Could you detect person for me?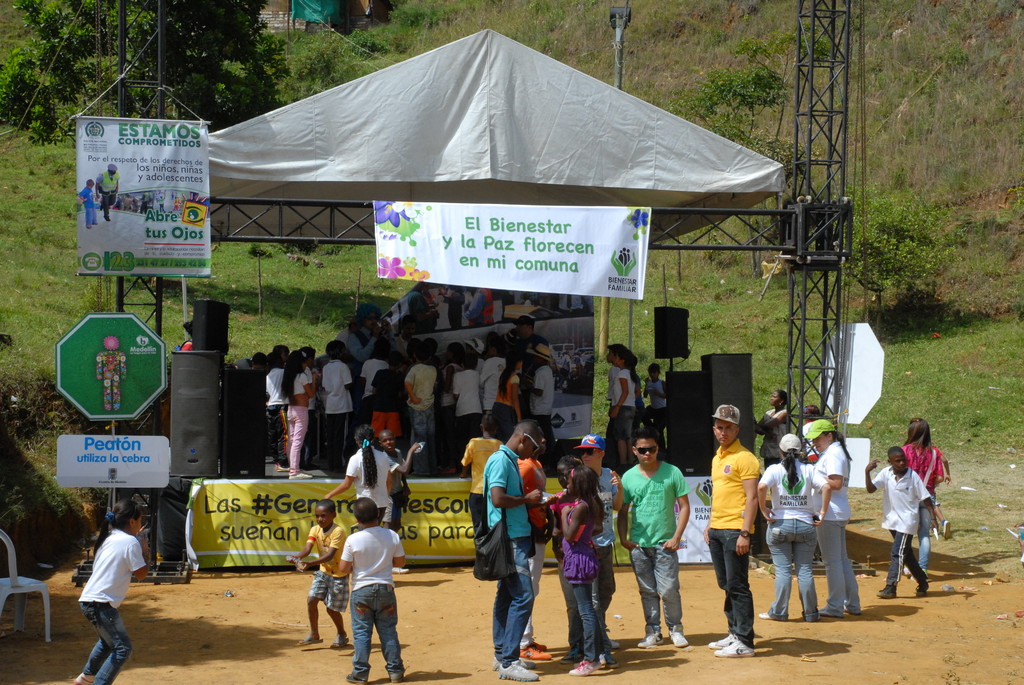
Detection result: [x1=799, y1=402, x2=824, y2=464].
